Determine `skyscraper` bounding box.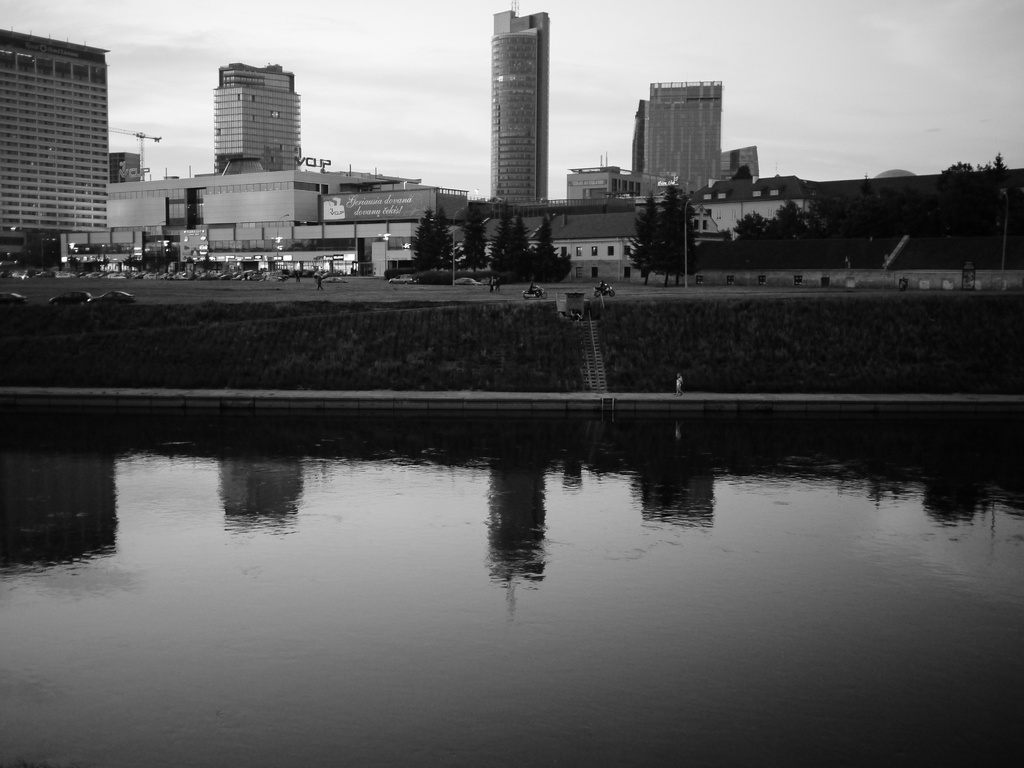
Determined: 205/56/314/175.
